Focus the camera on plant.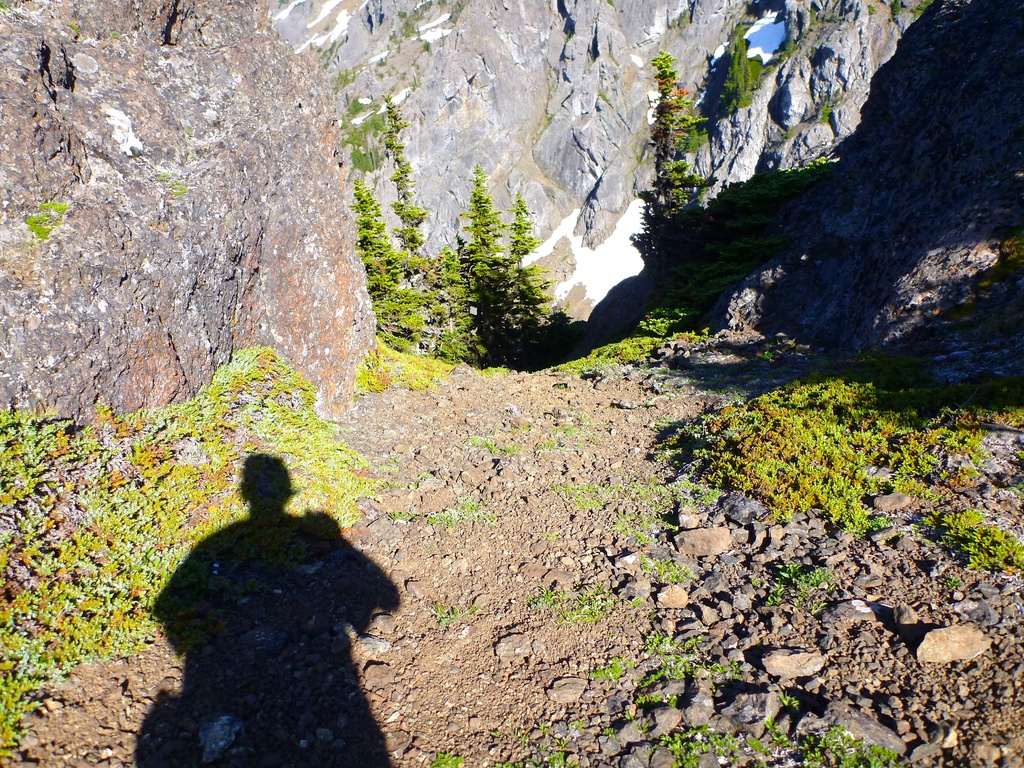
Focus region: bbox=[377, 56, 386, 67].
